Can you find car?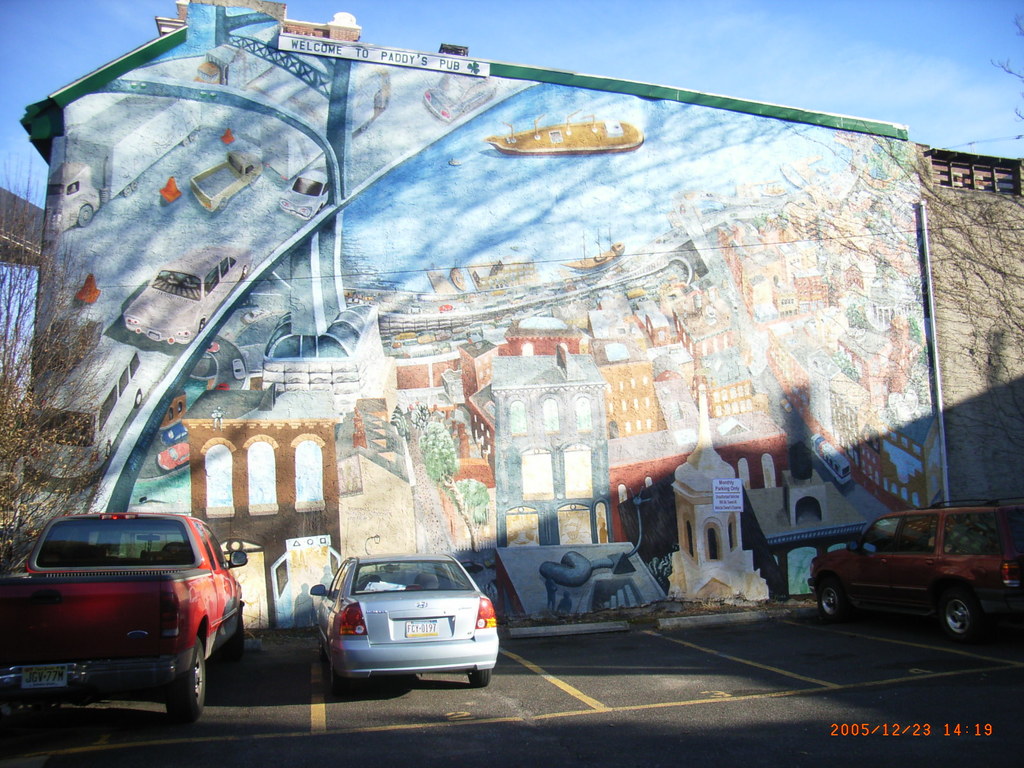
Yes, bounding box: crop(810, 502, 1023, 648).
